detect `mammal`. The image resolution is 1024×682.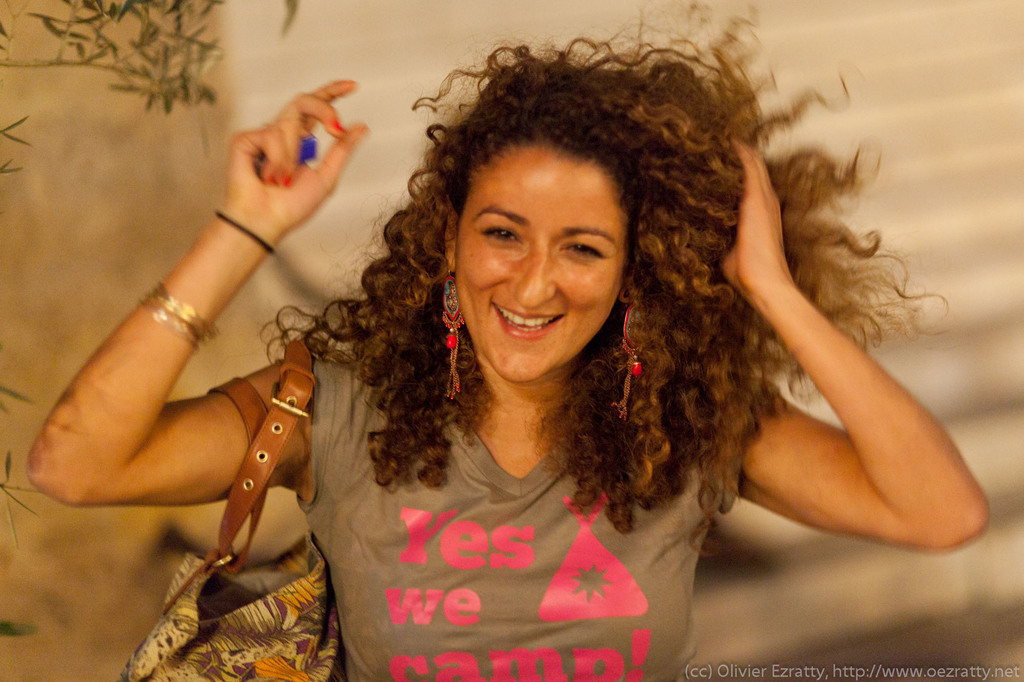
[x1=0, y1=0, x2=1004, y2=681].
